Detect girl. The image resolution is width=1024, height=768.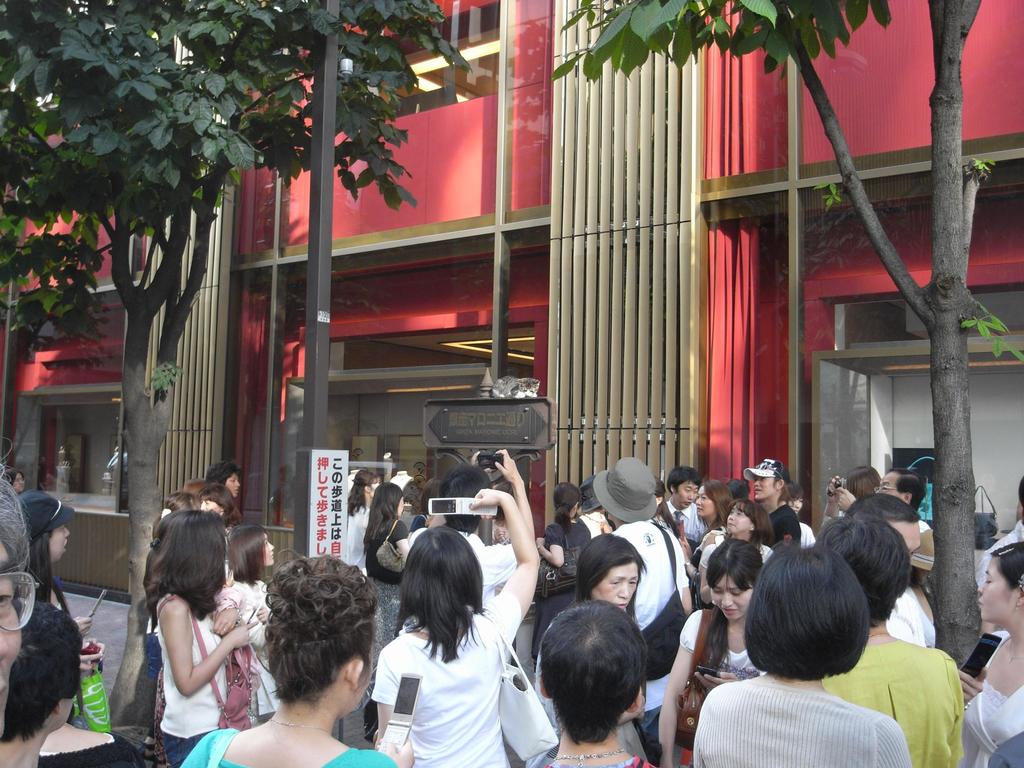
bbox=(227, 527, 278, 619).
